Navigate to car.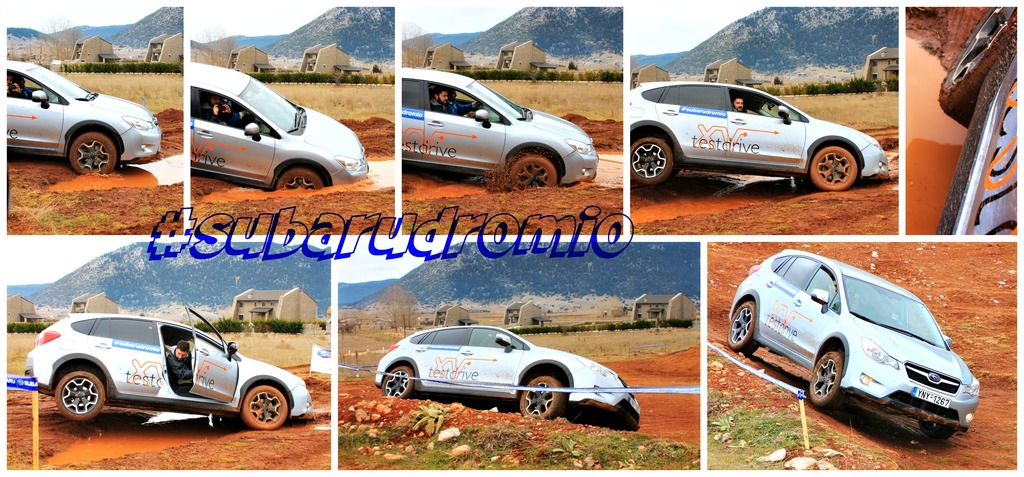
Navigation target: x1=942, y1=1, x2=1023, y2=238.
